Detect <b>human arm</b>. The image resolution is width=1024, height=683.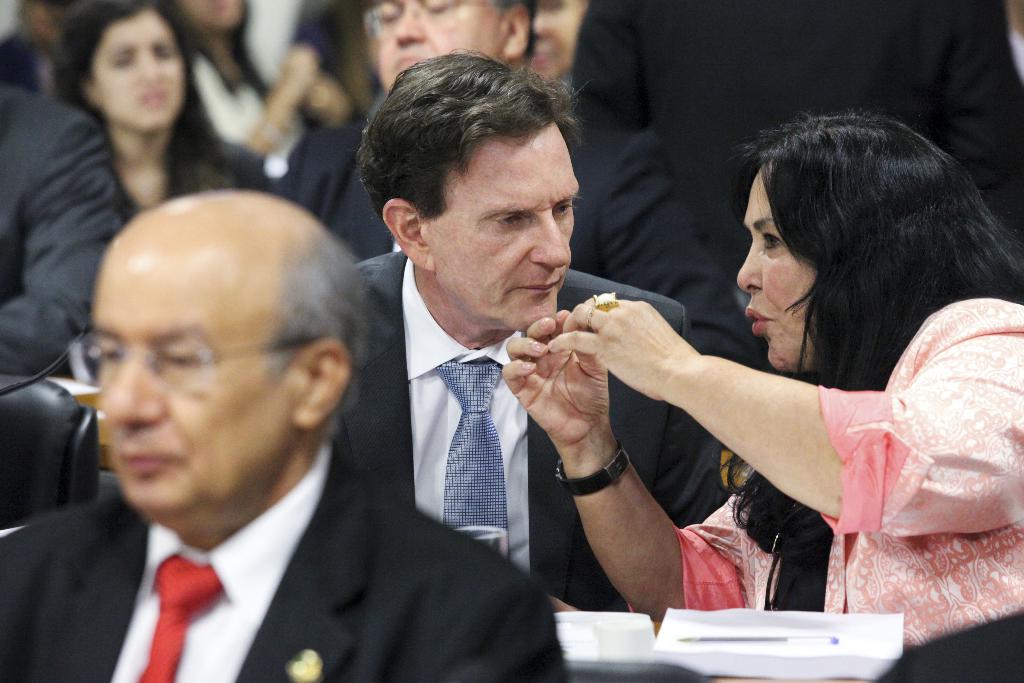
650 304 726 530.
